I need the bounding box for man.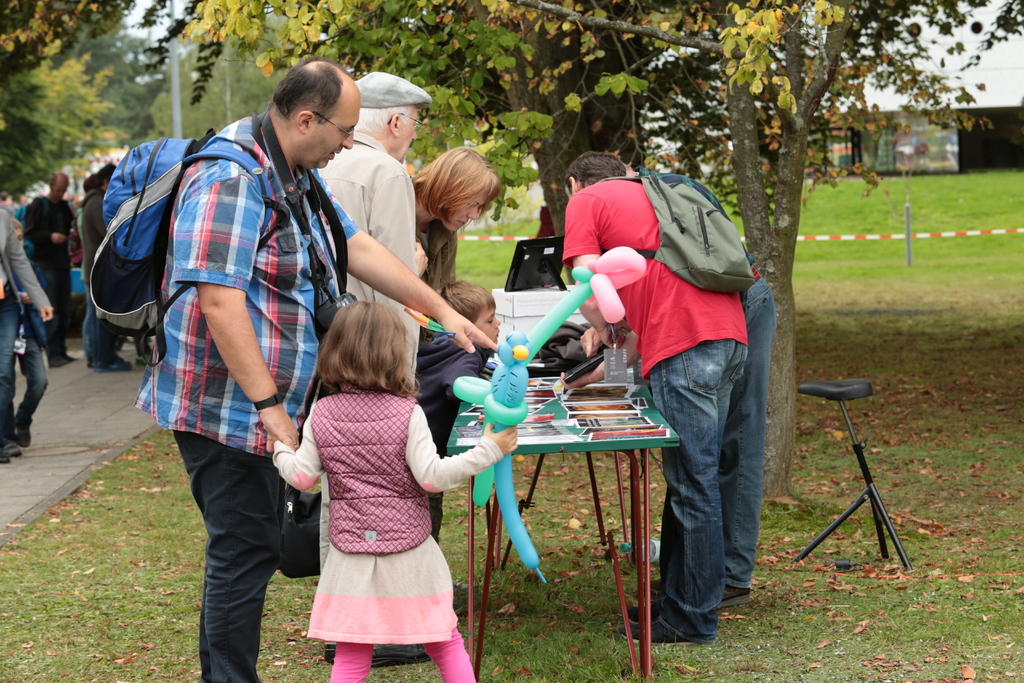
Here it is: (562,151,746,653).
